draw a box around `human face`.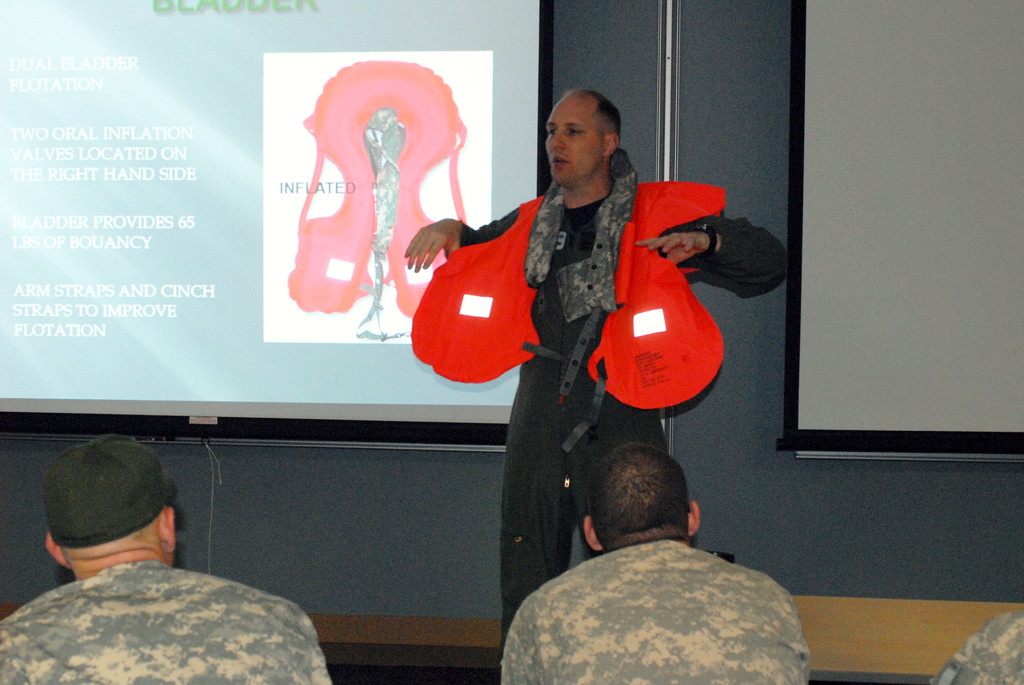
bbox(539, 84, 625, 184).
